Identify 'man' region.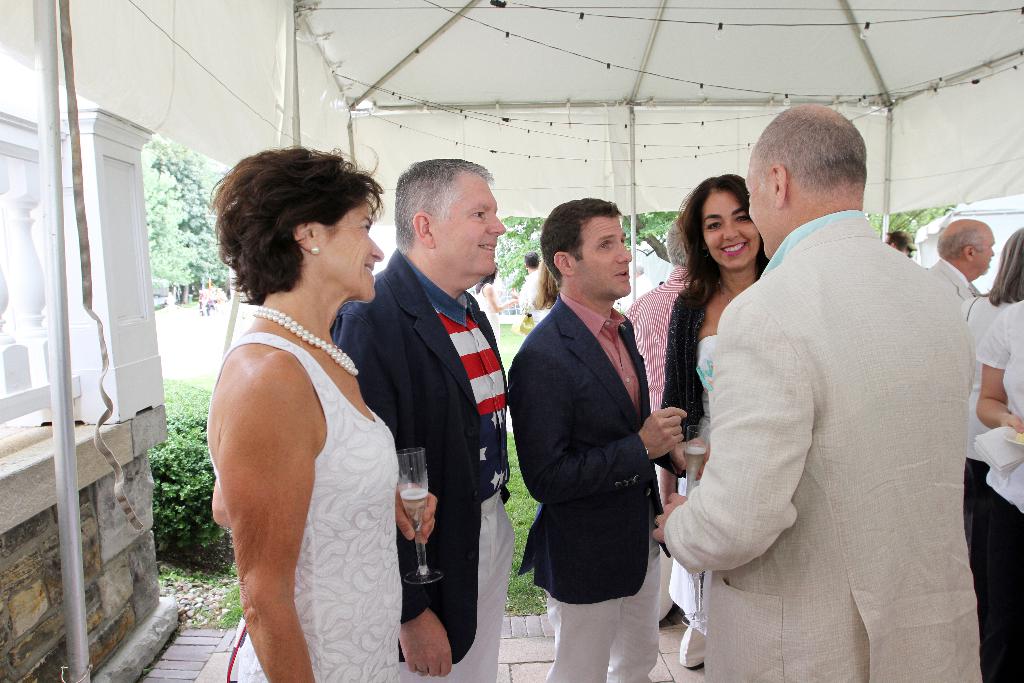
Region: x1=505 y1=195 x2=708 y2=682.
